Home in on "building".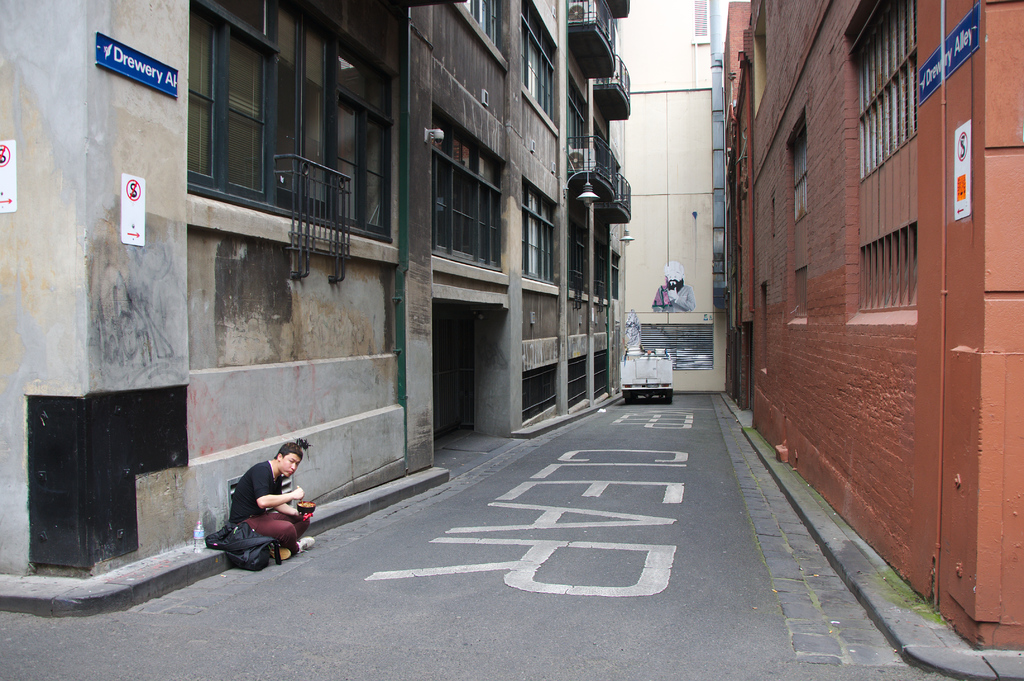
Homed in at 730, 0, 1023, 654.
